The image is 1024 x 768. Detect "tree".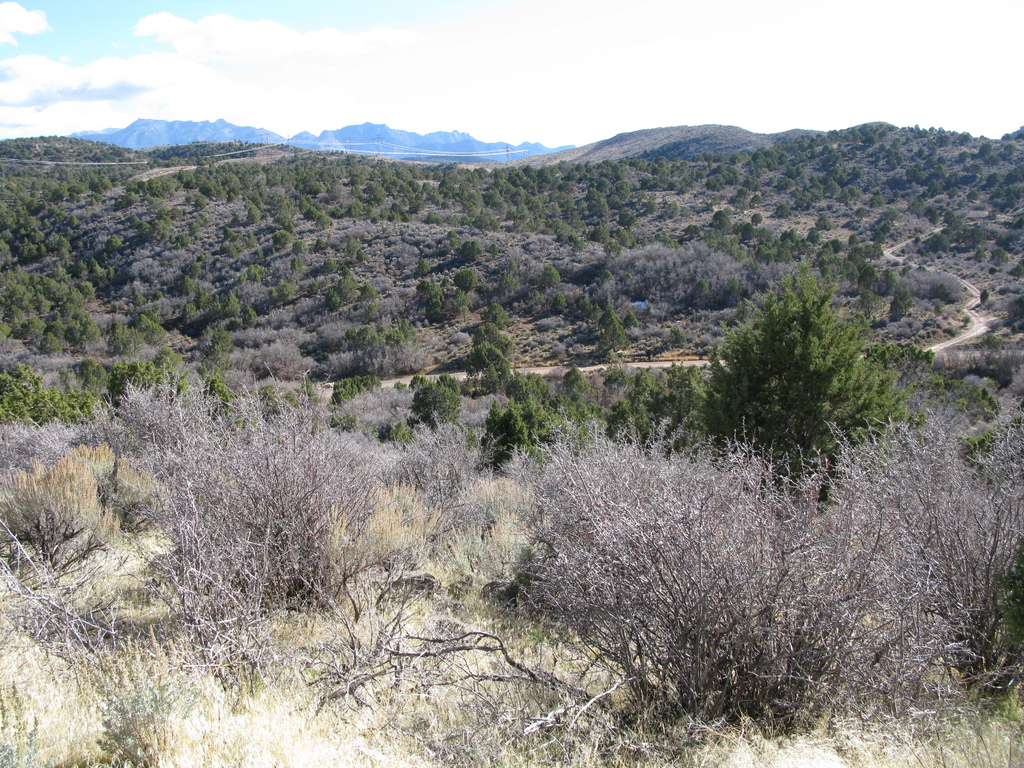
Detection: 335, 370, 381, 407.
